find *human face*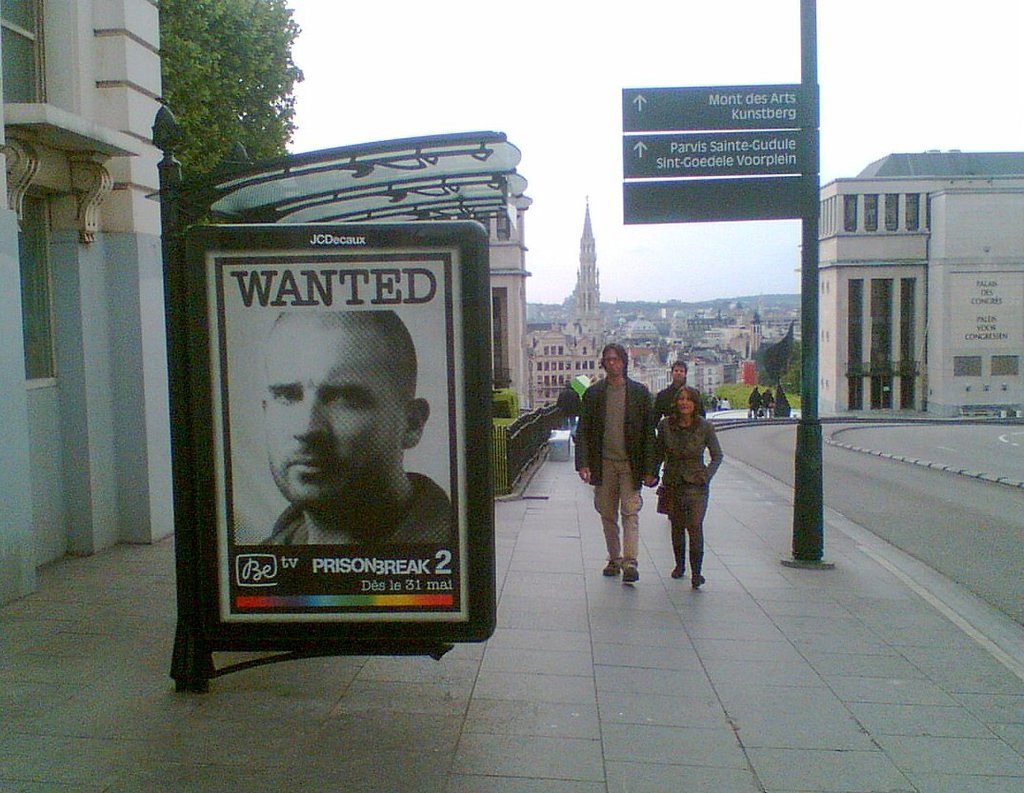
<region>670, 366, 685, 378</region>
